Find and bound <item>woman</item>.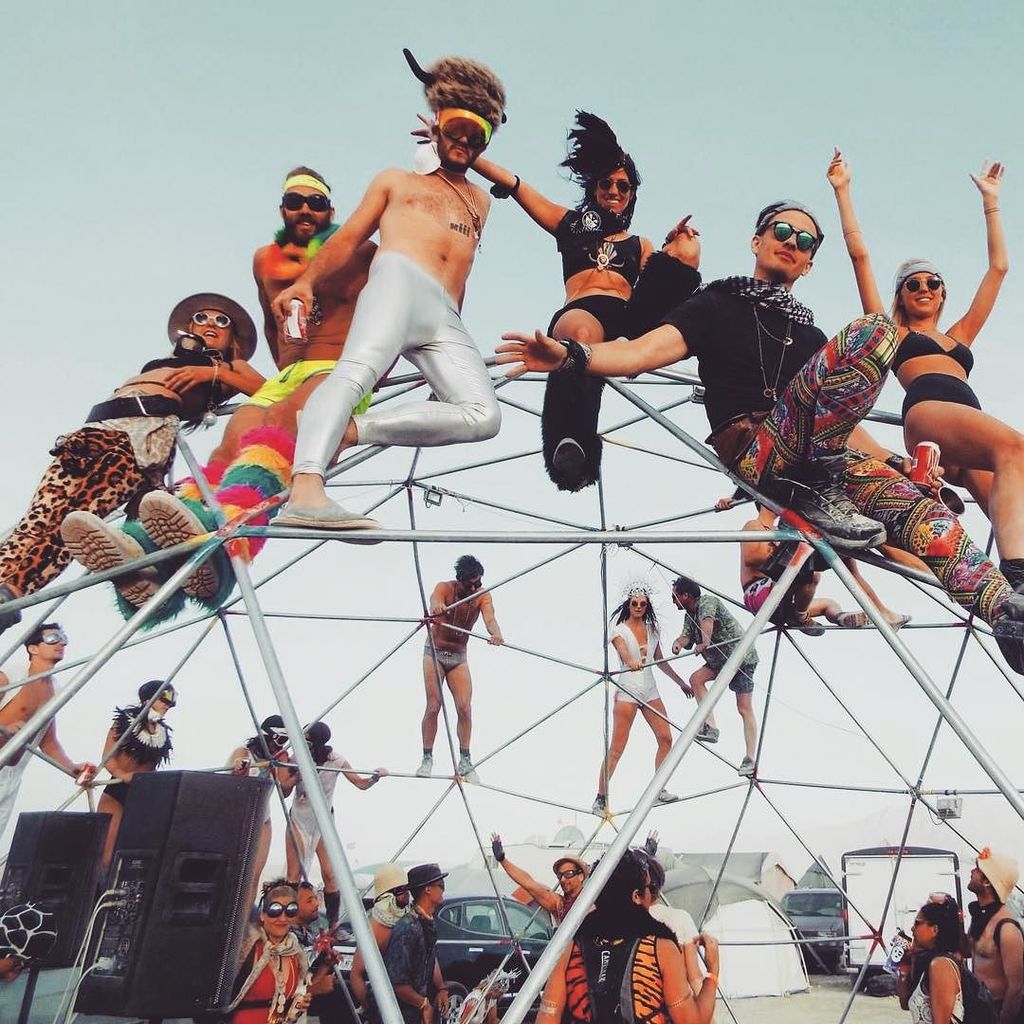
Bound: pyautogui.locateOnScreen(0, 288, 271, 641).
